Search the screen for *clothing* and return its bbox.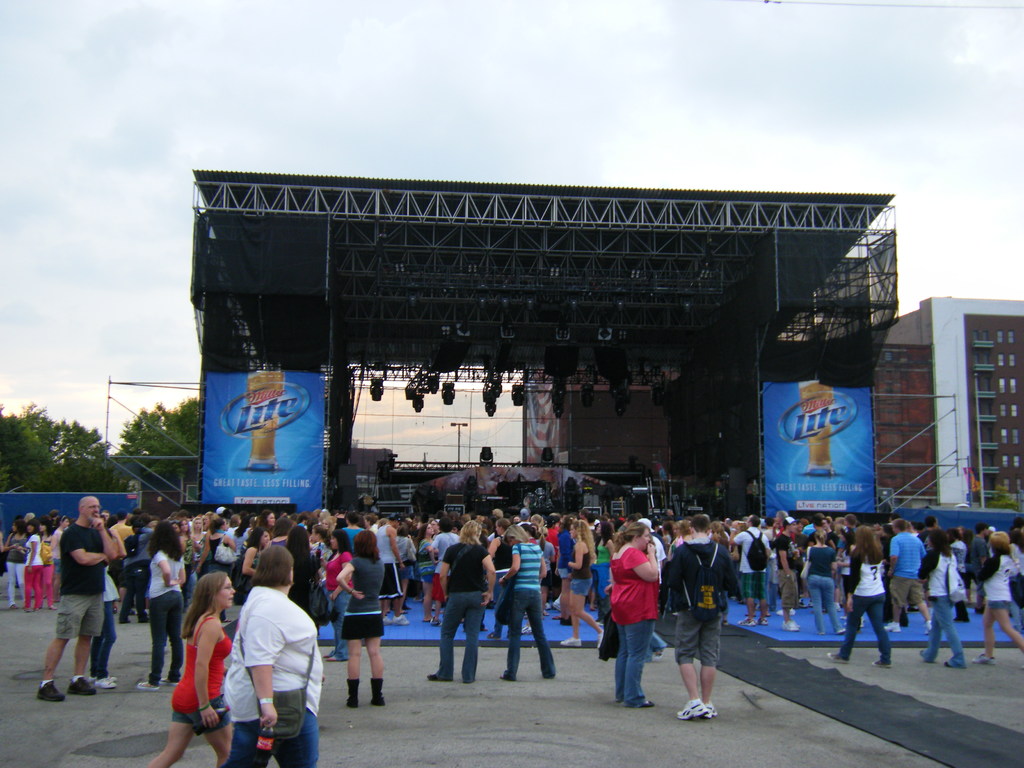
Found: (left=88, top=595, right=120, bottom=672).
